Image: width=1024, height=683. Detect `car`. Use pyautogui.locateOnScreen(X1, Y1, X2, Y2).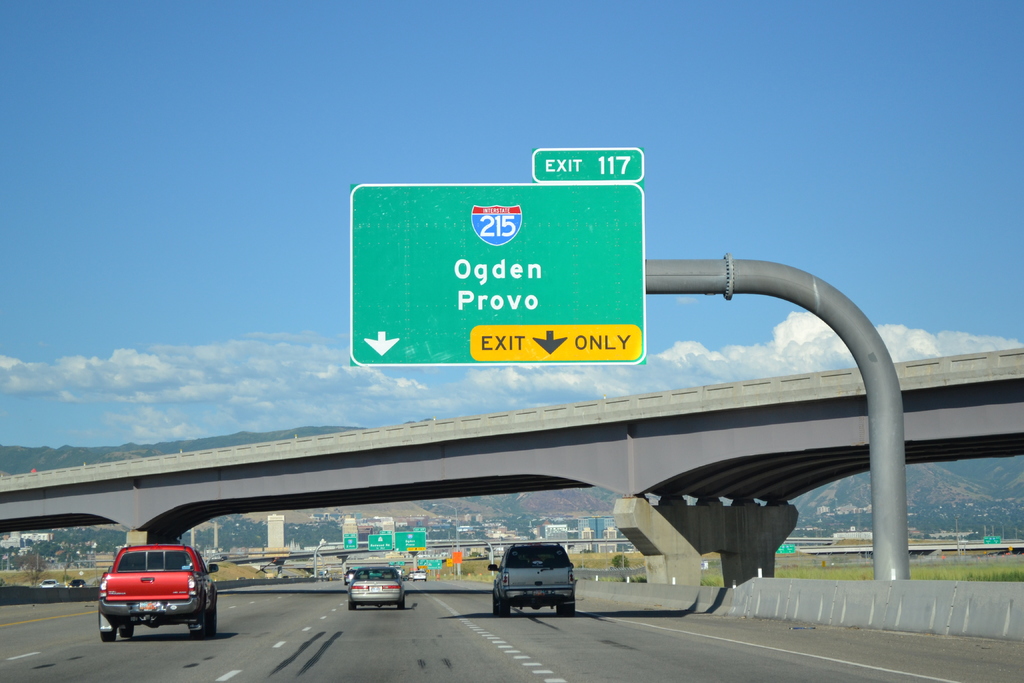
pyautogui.locateOnScreen(73, 580, 84, 584).
